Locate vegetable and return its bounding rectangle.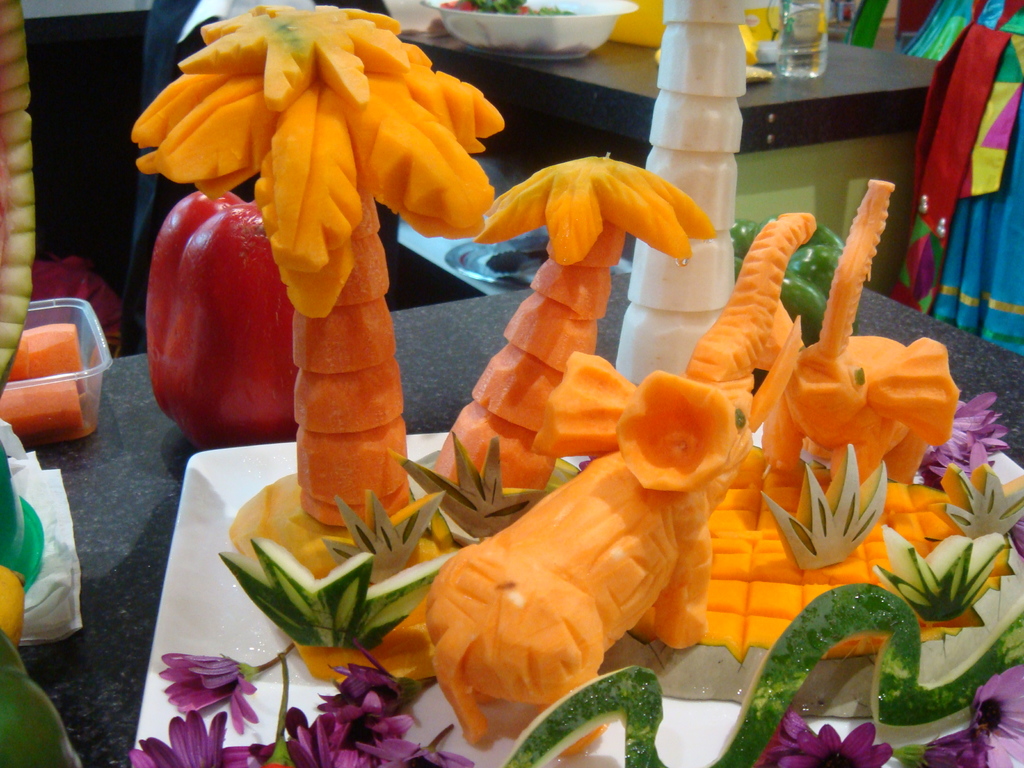
x1=426 y1=213 x2=817 y2=760.
